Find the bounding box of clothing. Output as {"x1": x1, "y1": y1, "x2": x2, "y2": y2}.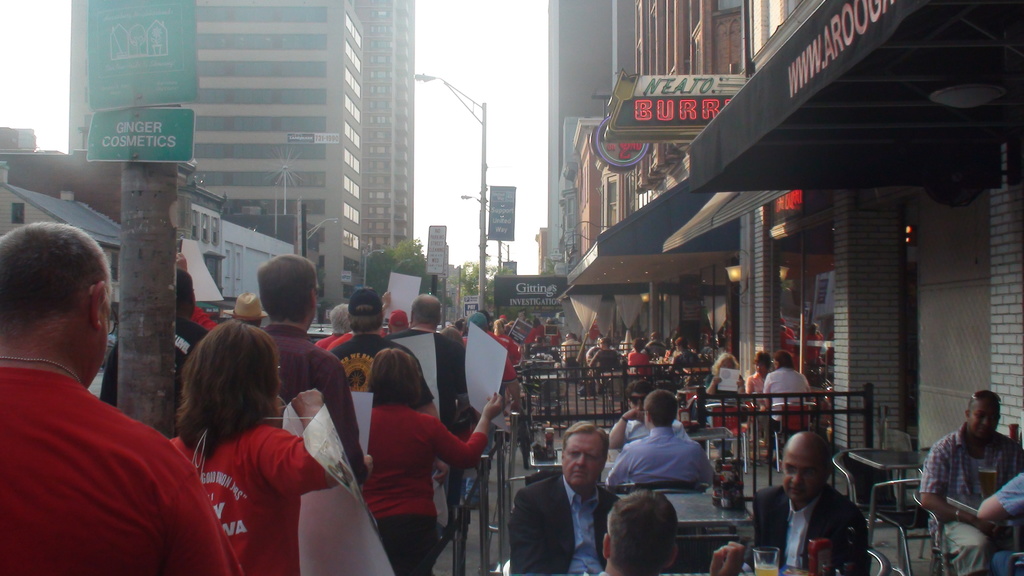
{"x1": 180, "y1": 298, "x2": 215, "y2": 332}.
